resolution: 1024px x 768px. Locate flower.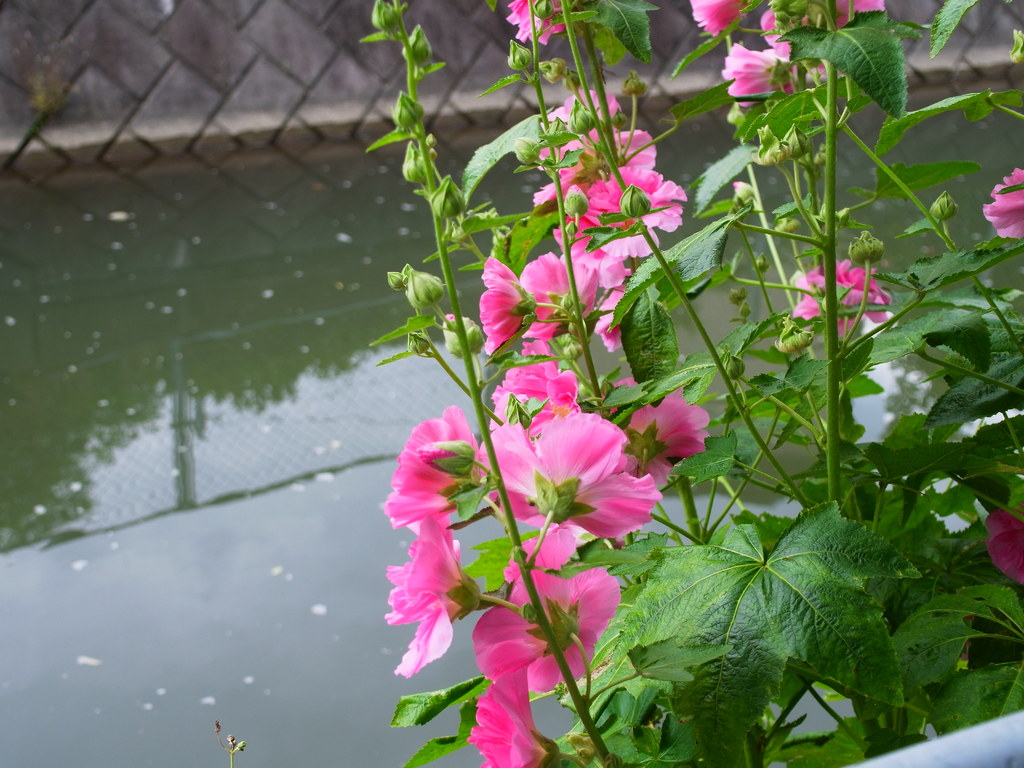
[x1=830, y1=0, x2=884, y2=29].
